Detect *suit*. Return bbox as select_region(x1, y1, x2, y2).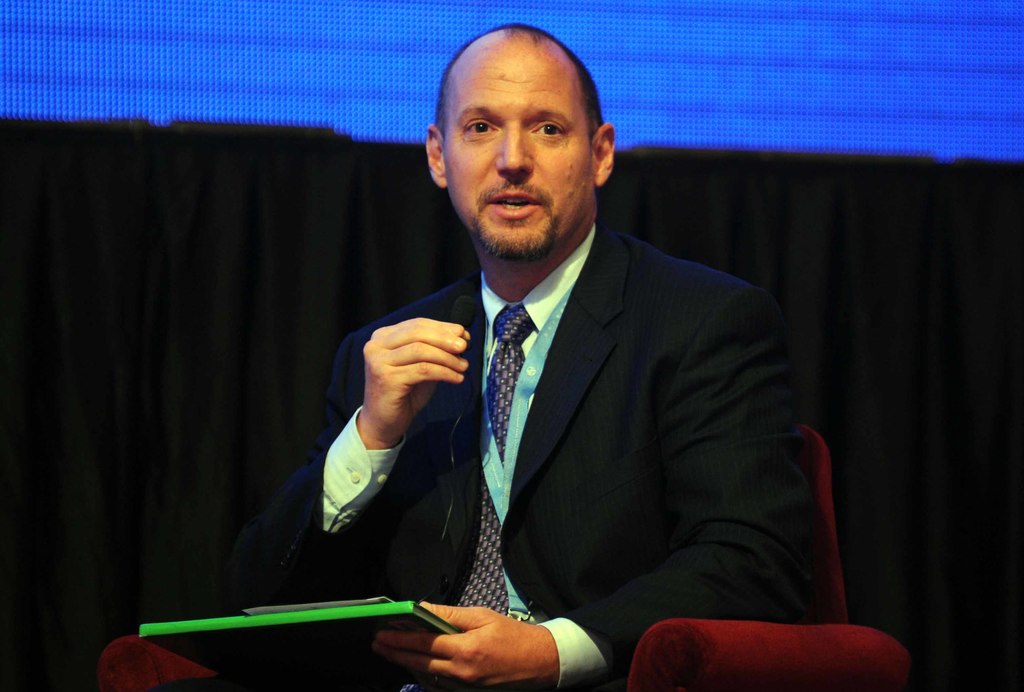
select_region(300, 217, 777, 621).
